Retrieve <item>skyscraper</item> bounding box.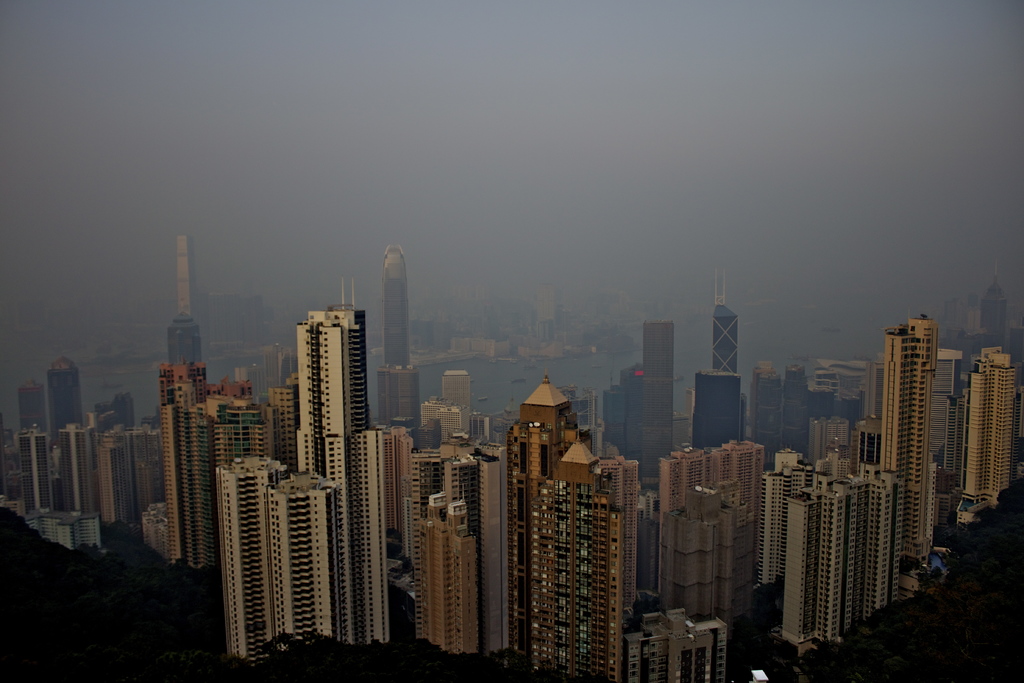
Bounding box: (419,494,492,661).
